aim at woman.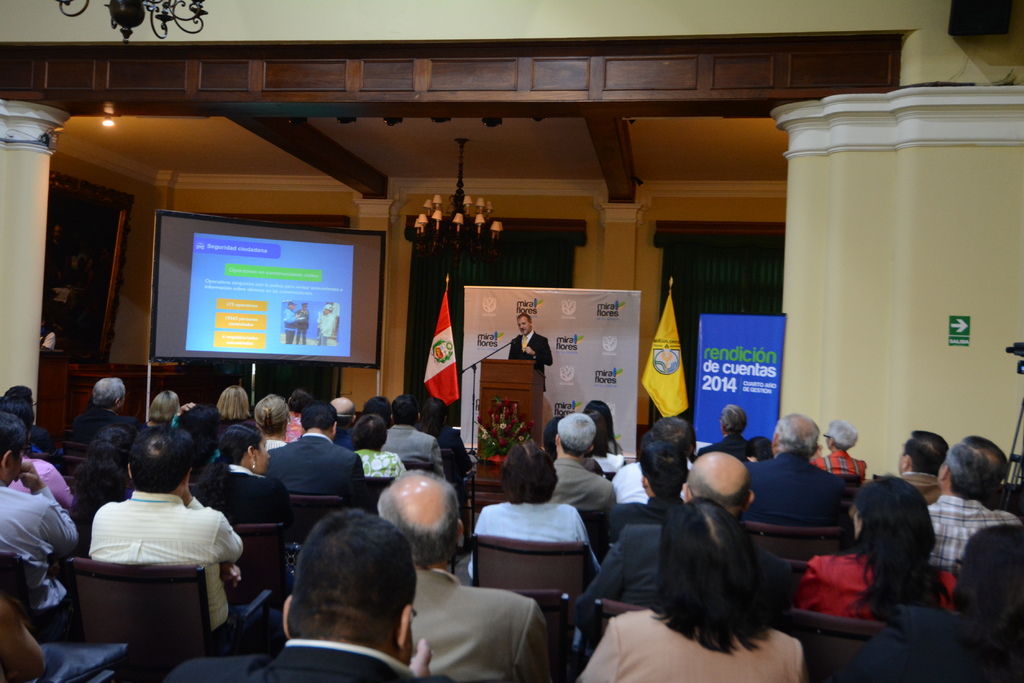
Aimed at bbox(68, 424, 137, 556).
